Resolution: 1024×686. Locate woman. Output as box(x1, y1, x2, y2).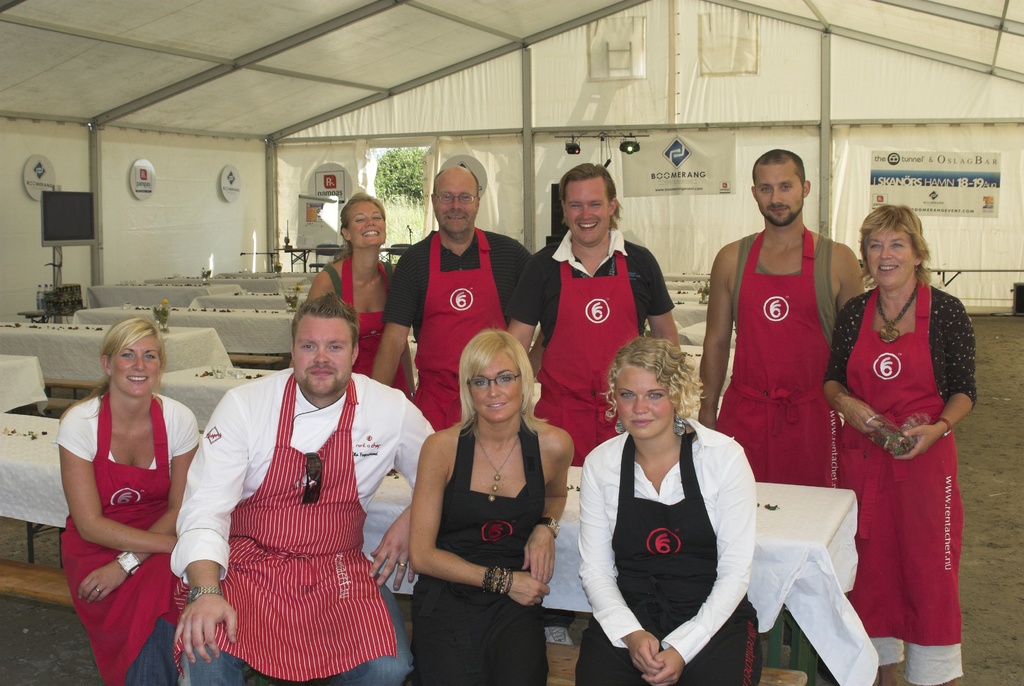
box(832, 196, 980, 666).
